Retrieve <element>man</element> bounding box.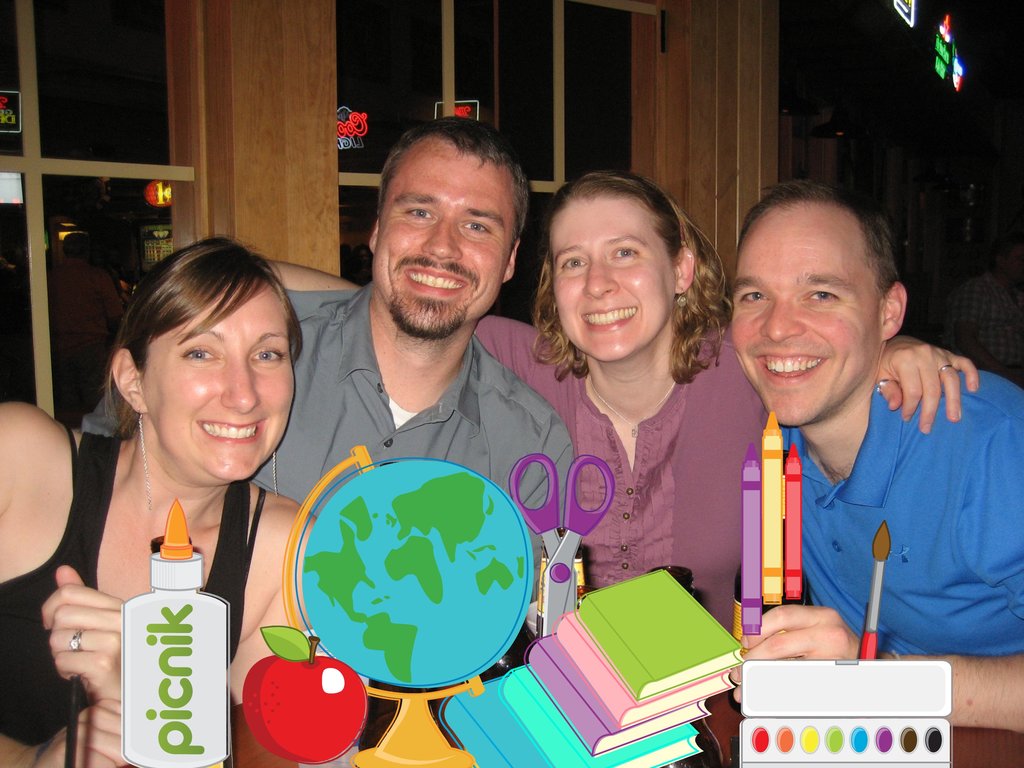
Bounding box: x1=68 y1=106 x2=580 y2=560.
